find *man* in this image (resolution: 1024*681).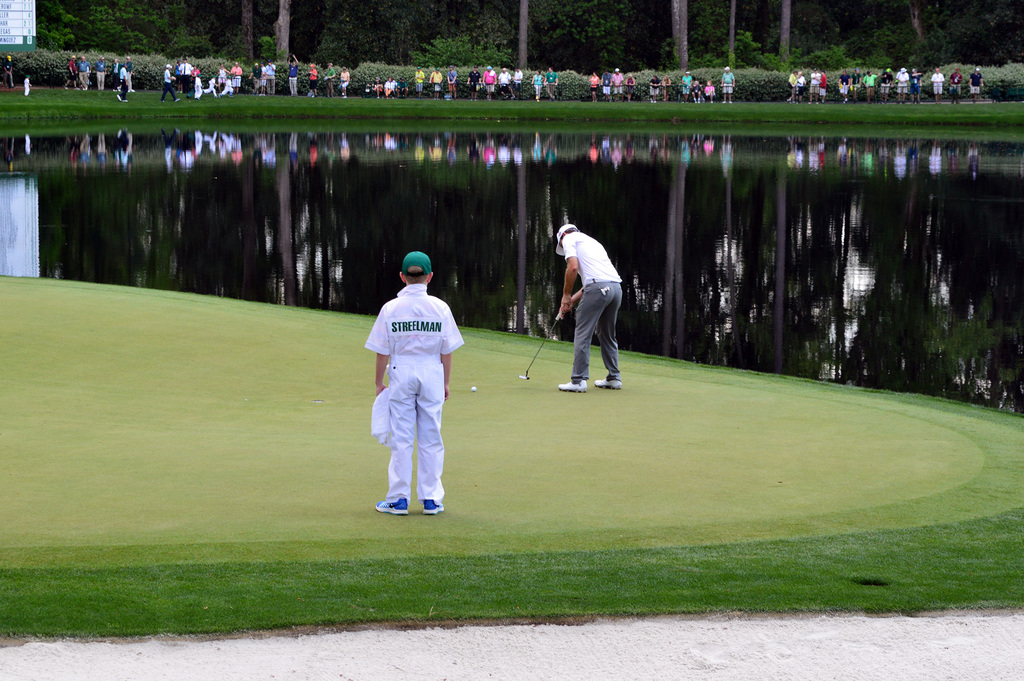
box(863, 72, 877, 103).
